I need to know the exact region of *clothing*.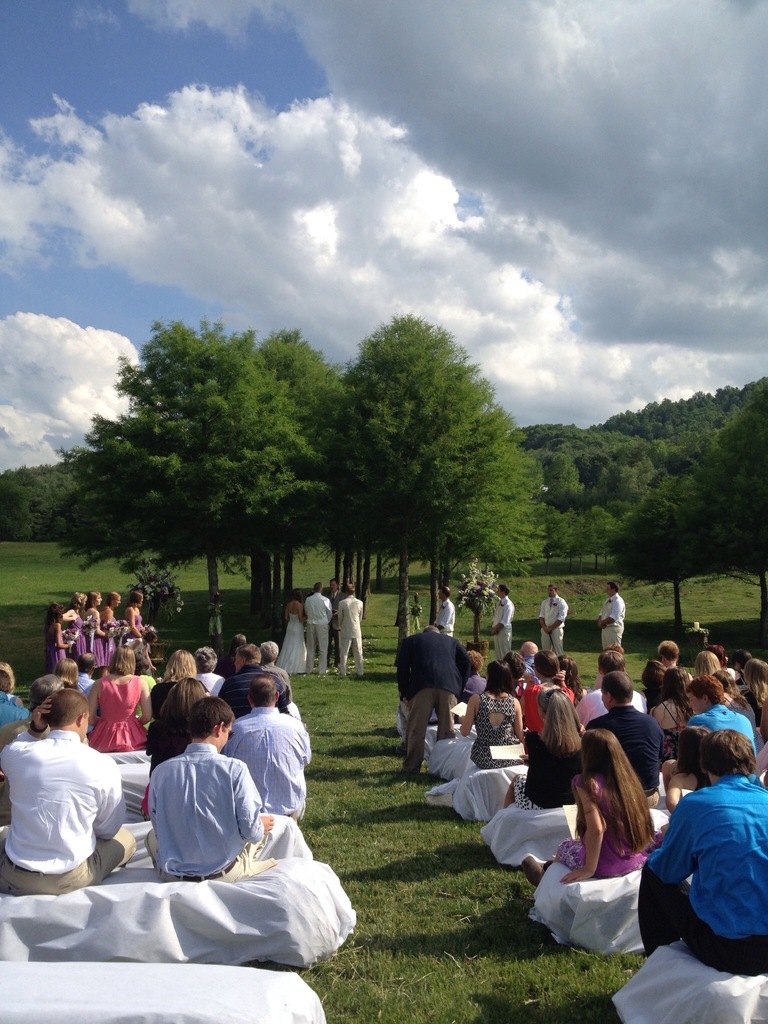
Region: 548,772,648,877.
